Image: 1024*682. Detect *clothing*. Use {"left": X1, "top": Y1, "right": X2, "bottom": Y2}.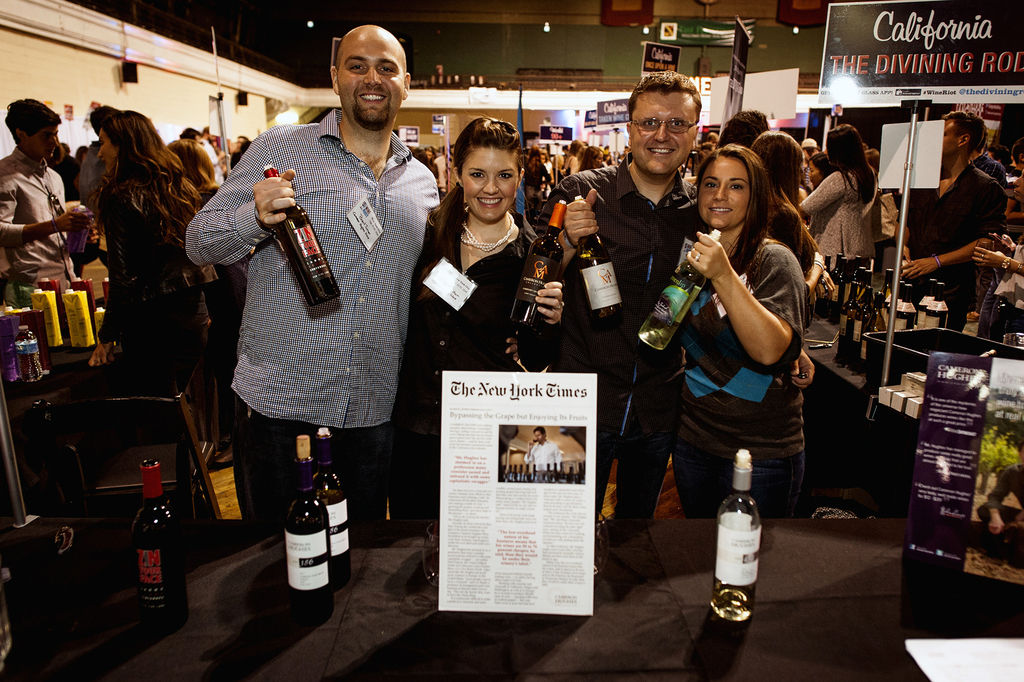
{"left": 96, "top": 184, "right": 213, "bottom": 418}.
